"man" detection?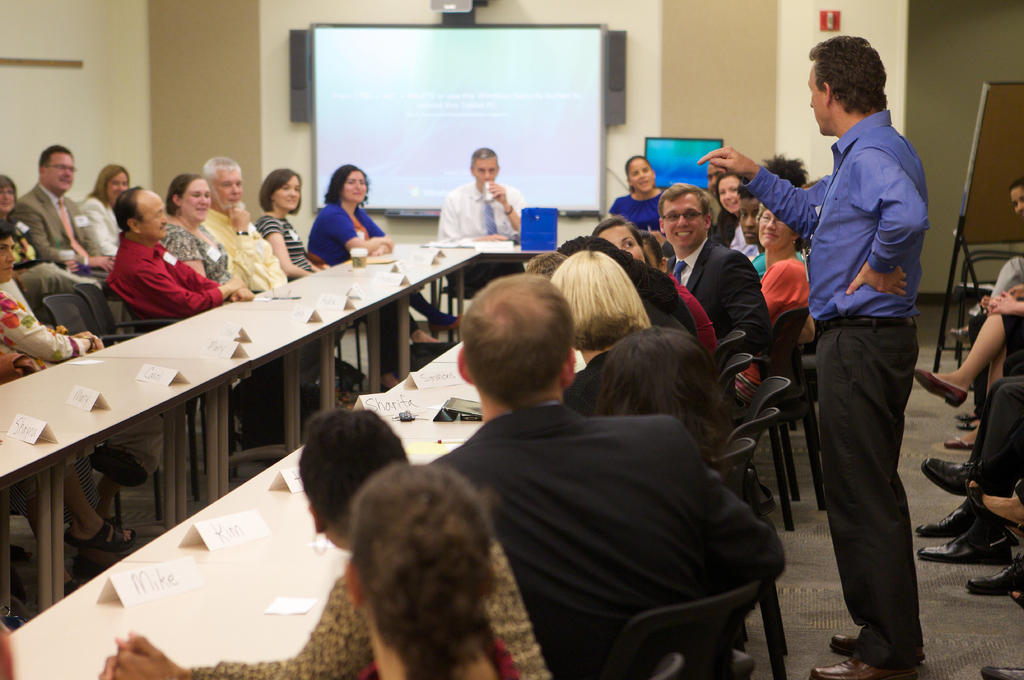
[10, 145, 130, 338]
